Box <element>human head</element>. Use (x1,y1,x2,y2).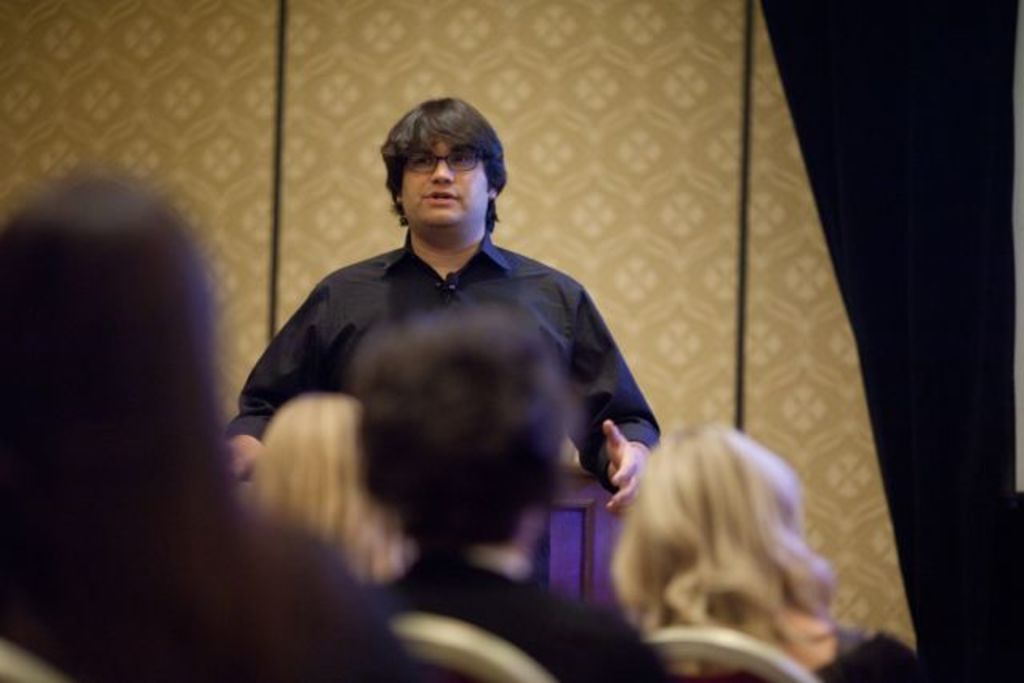
(373,98,509,240).
